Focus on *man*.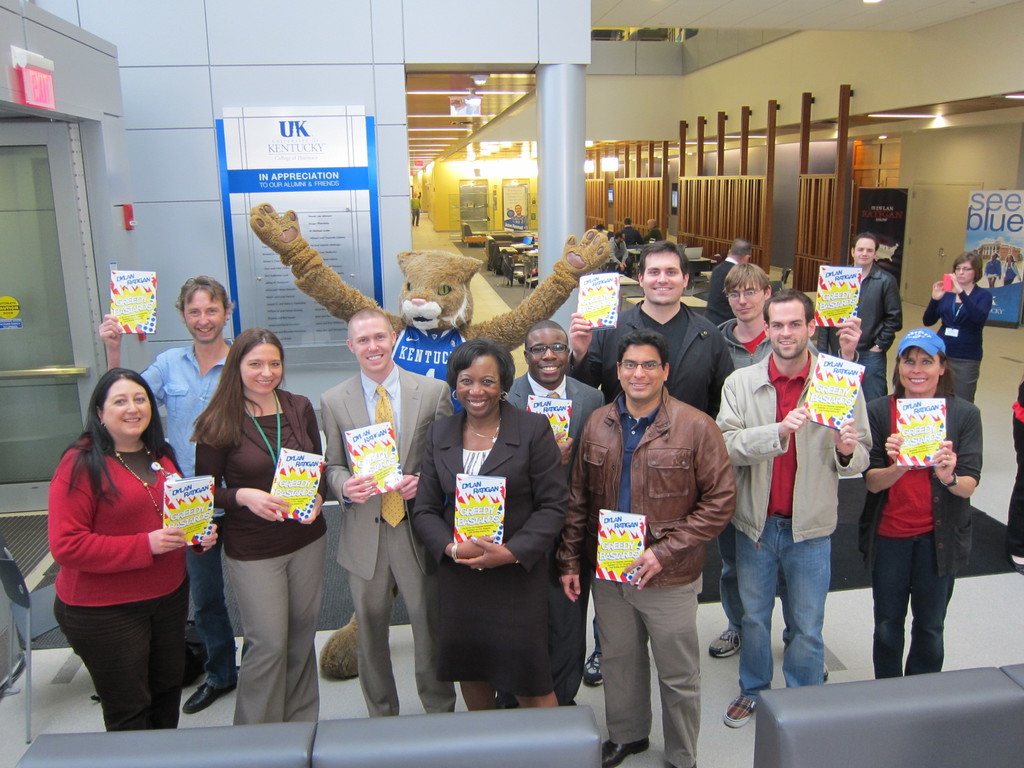
Focused at <bbox>637, 217, 655, 254</bbox>.
